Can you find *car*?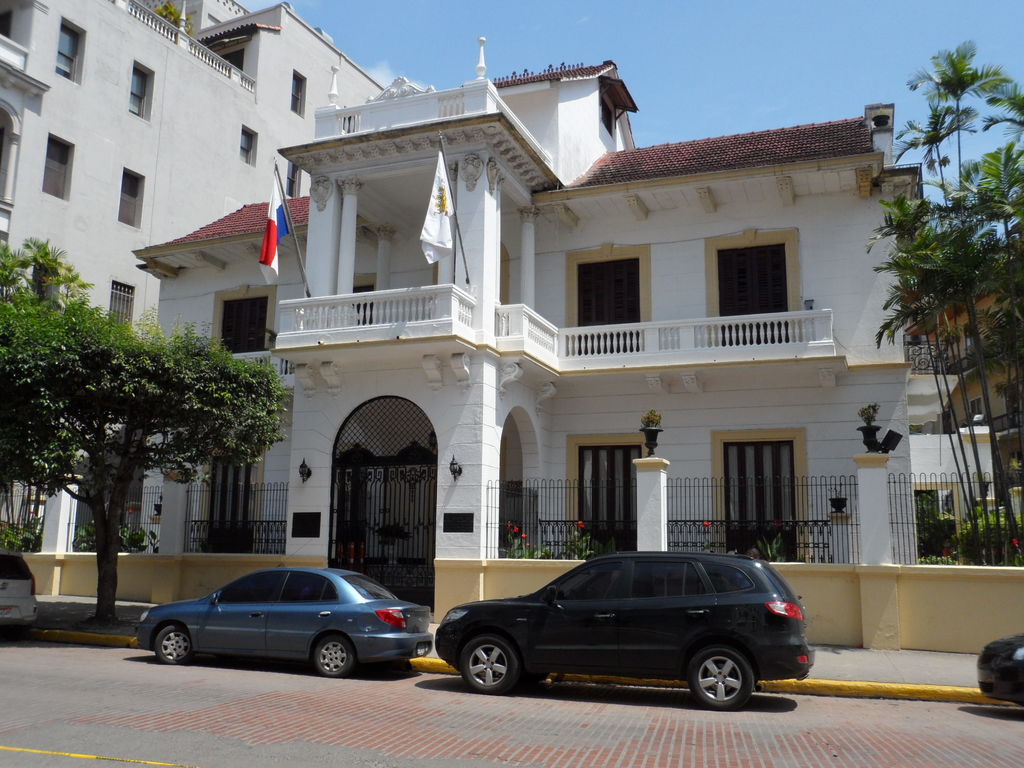
Yes, bounding box: [138,537,438,675].
